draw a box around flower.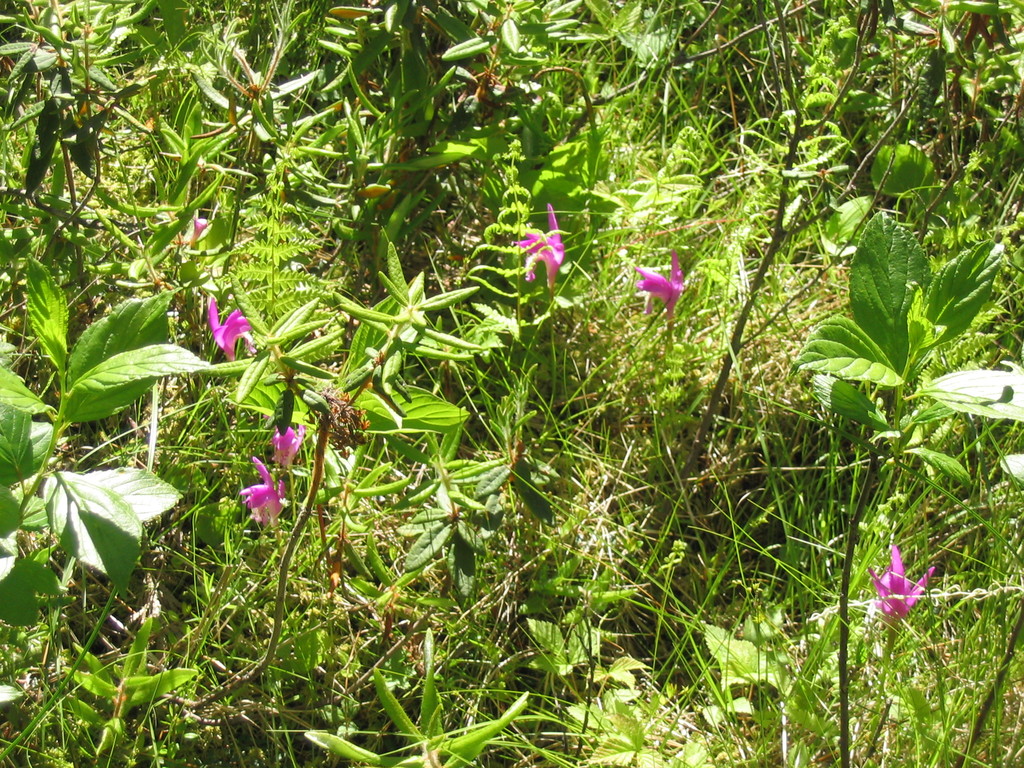
box(187, 204, 213, 246).
